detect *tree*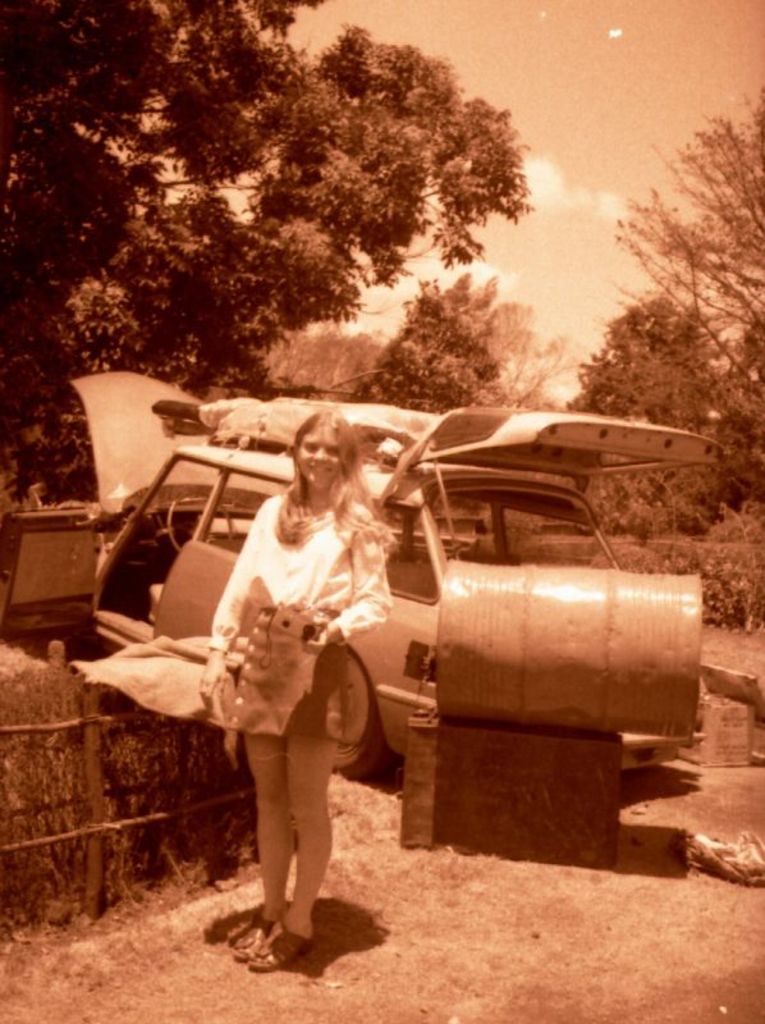
l=568, t=302, r=764, b=526
